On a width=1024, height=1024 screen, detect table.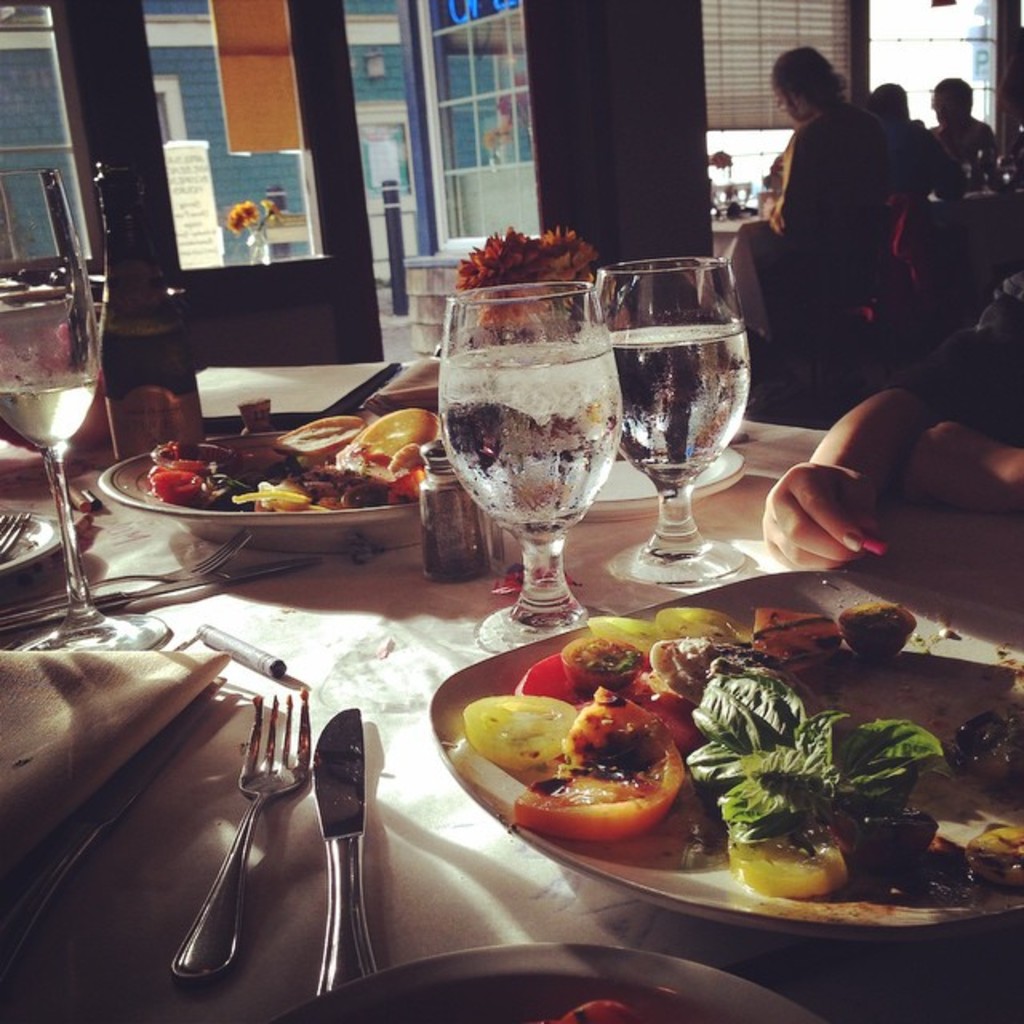
l=0, t=366, r=1022, b=1022.
